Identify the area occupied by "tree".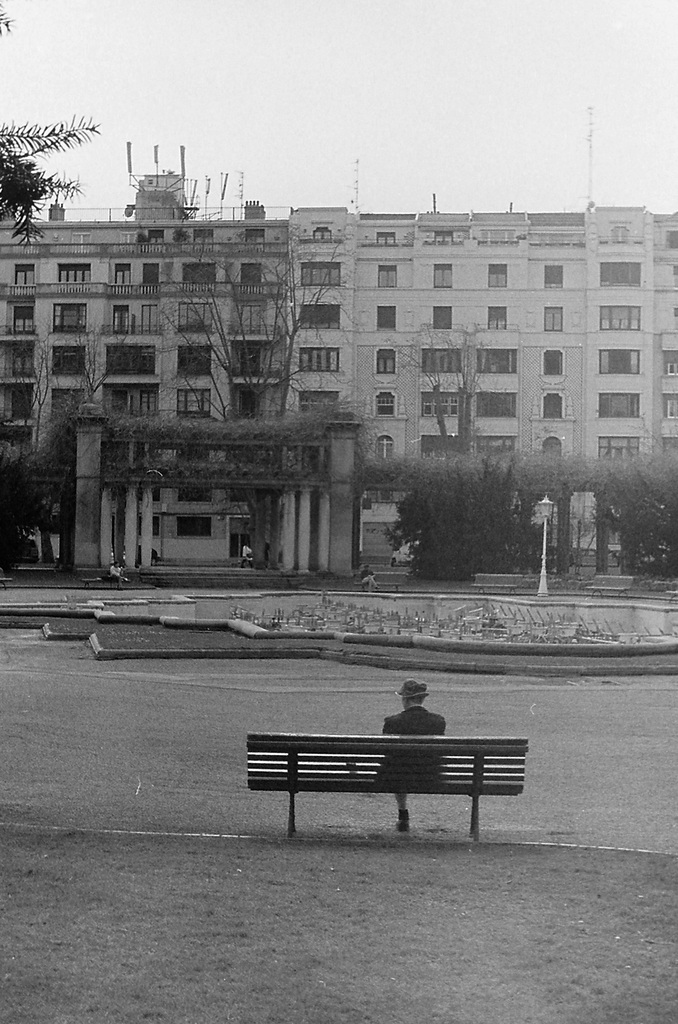
Area: left=603, top=444, right=677, bottom=575.
